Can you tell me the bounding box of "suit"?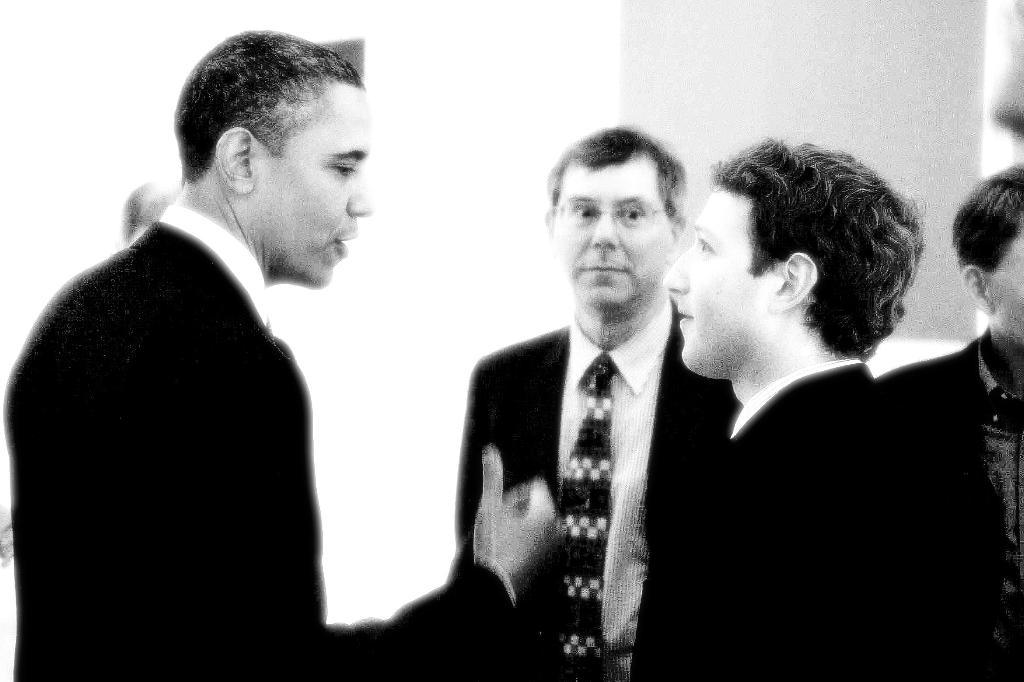
pyautogui.locateOnScreen(877, 331, 1023, 681).
